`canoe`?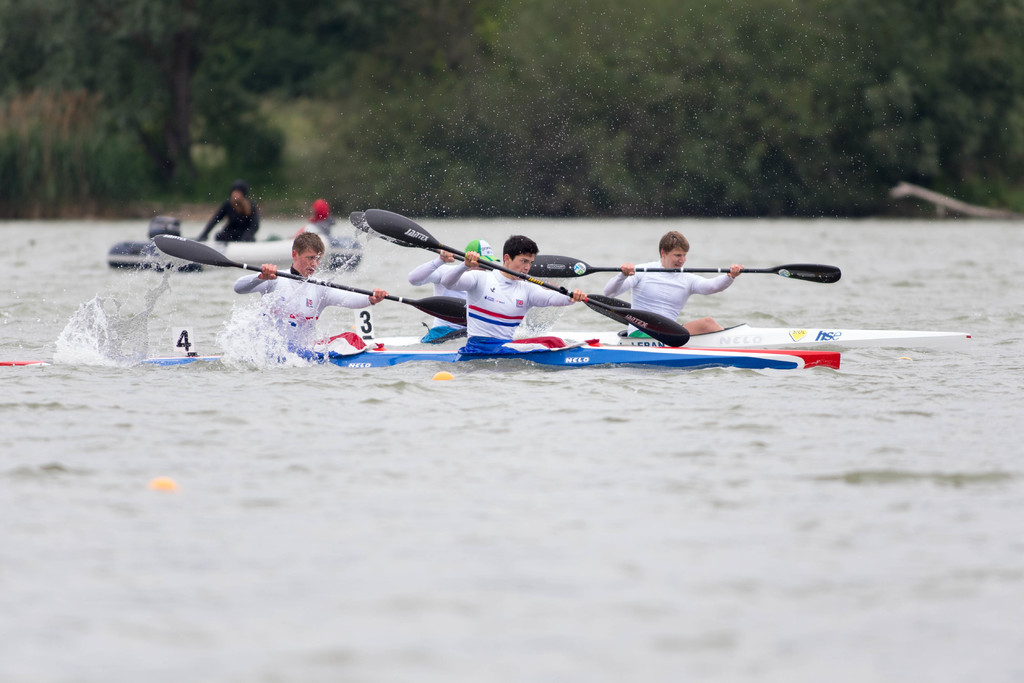
371/323/968/361
